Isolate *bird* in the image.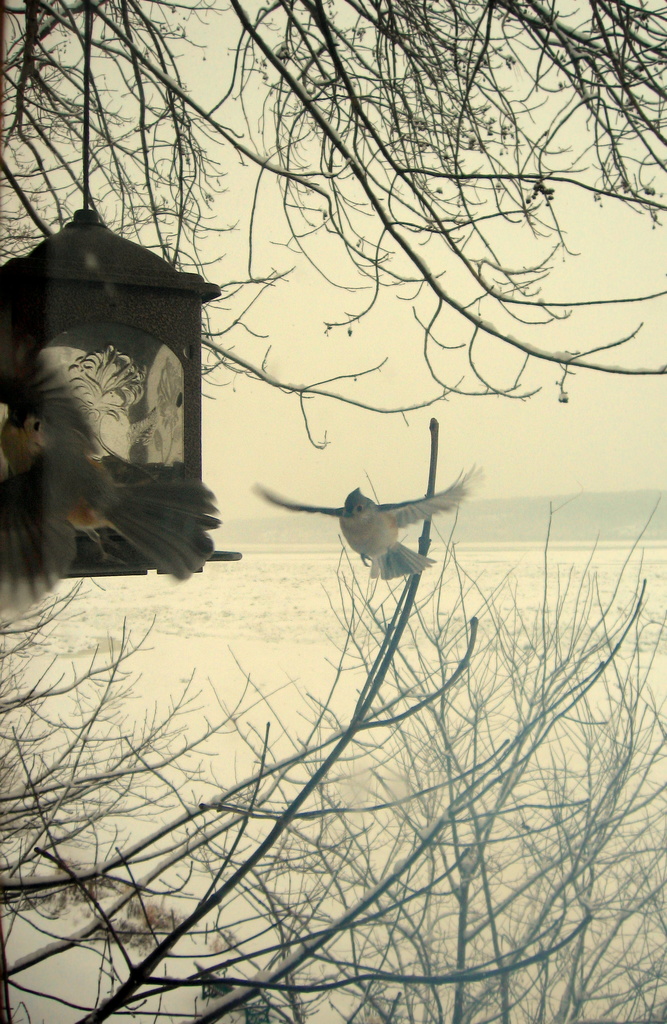
Isolated region: bbox=(0, 332, 229, 607).
